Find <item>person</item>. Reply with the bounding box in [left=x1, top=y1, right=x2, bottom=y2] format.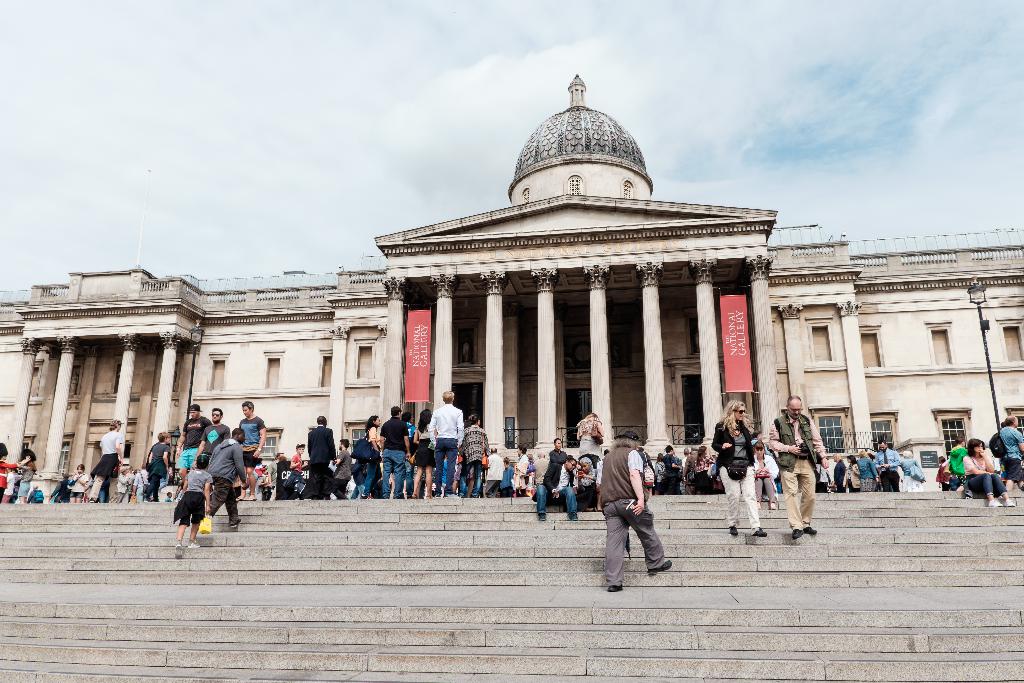
[left=13, top=443, right=36, bottom=502].
